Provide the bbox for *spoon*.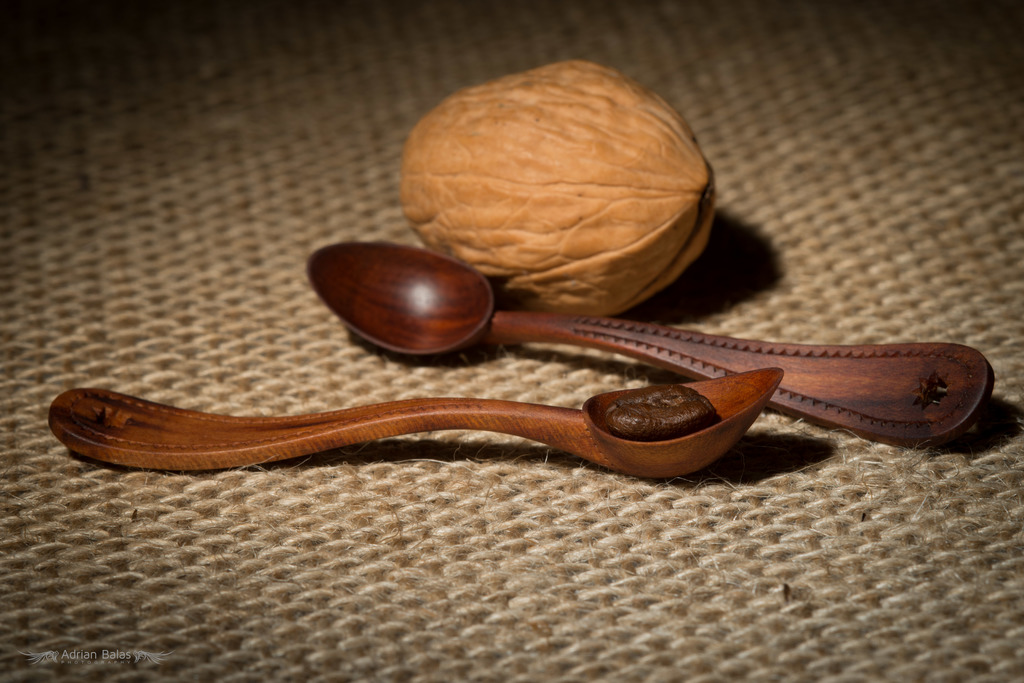
rect(305, 241, 991, 450).
